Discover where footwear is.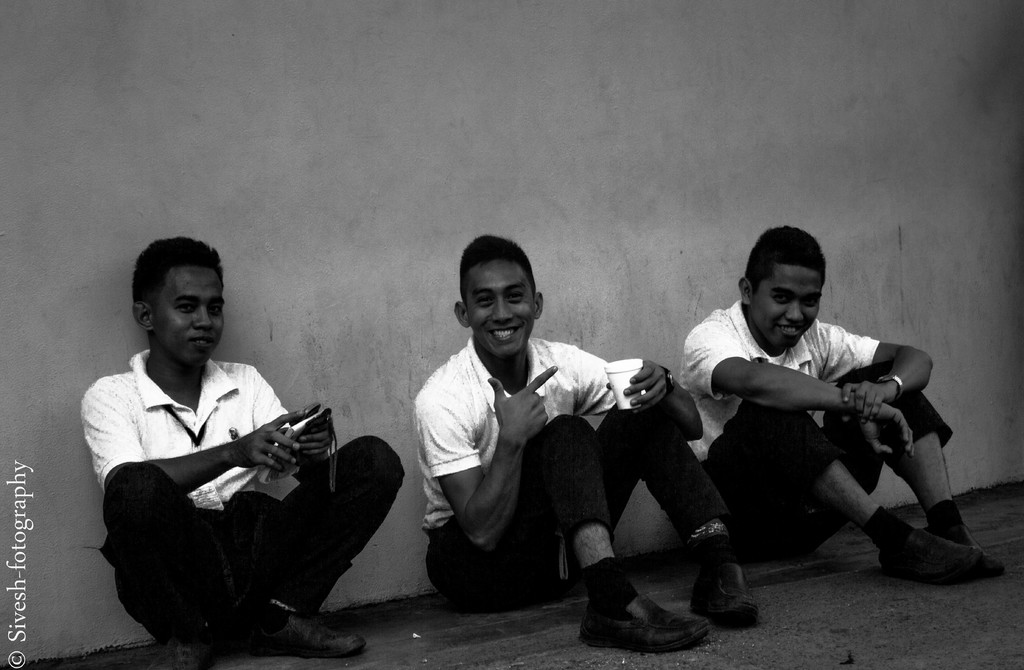
Discovered at x1=880, y1=520, x2=998, y2=590.
